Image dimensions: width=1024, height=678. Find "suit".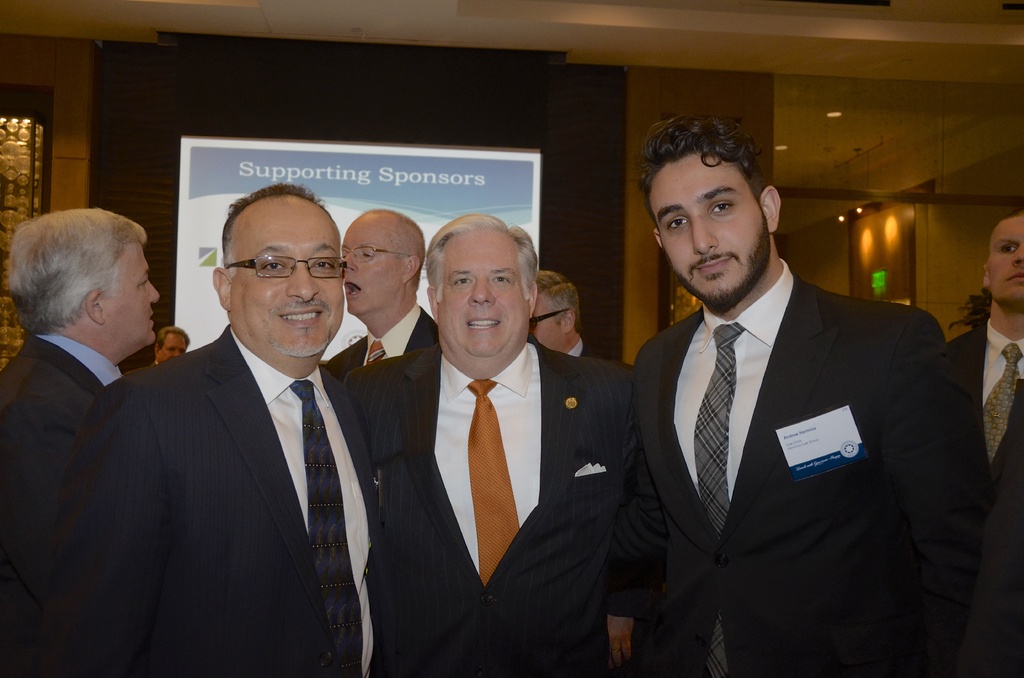
[324,303,438,383].
